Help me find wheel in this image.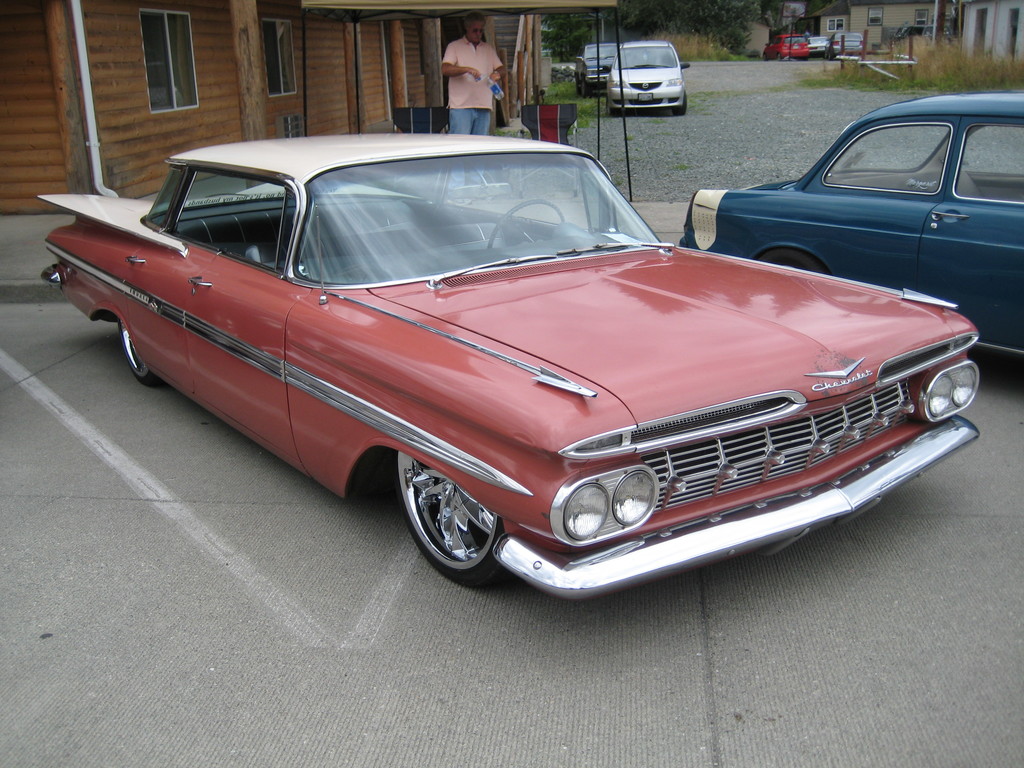
Found it: left=755, top=245, right=831, bottom=276.
